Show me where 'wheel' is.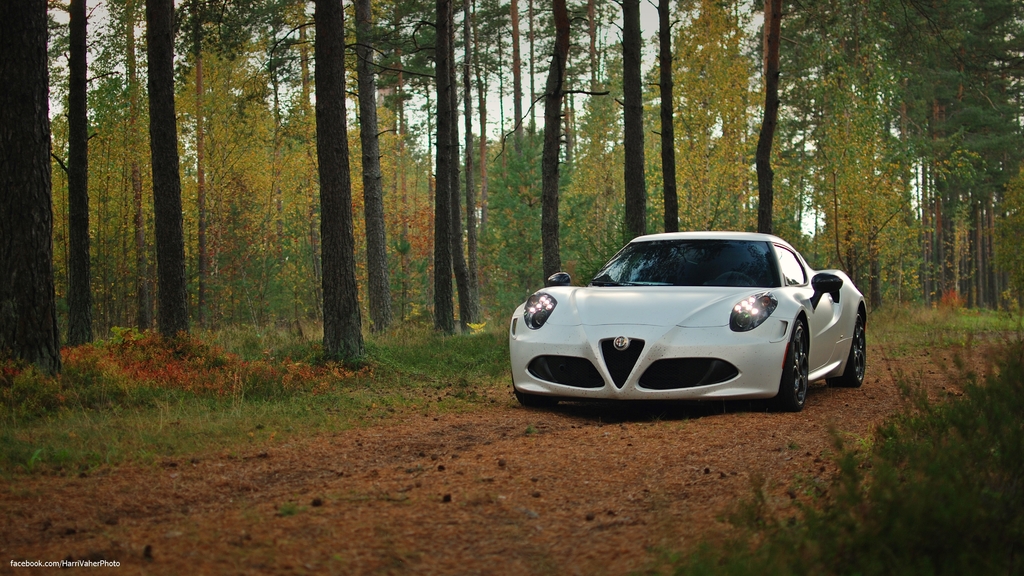
'wheel' is at left=511, top=367, right=563, bottom=413.
